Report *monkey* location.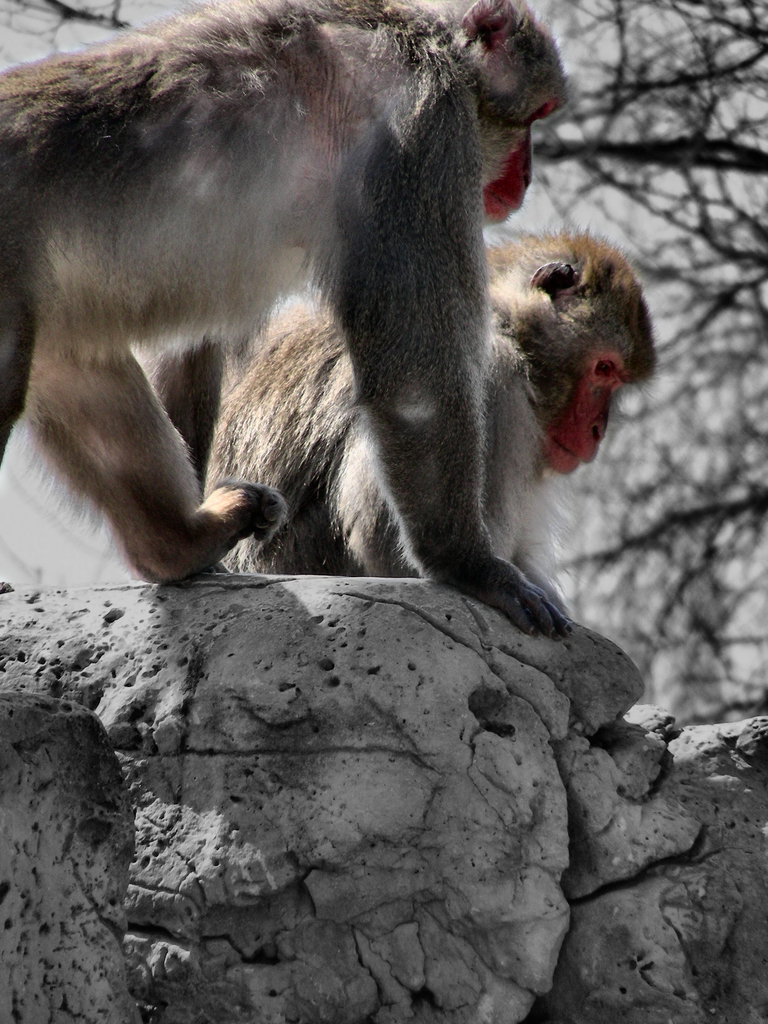
Report: (left=191, top=218, right=665, bottom=632).
